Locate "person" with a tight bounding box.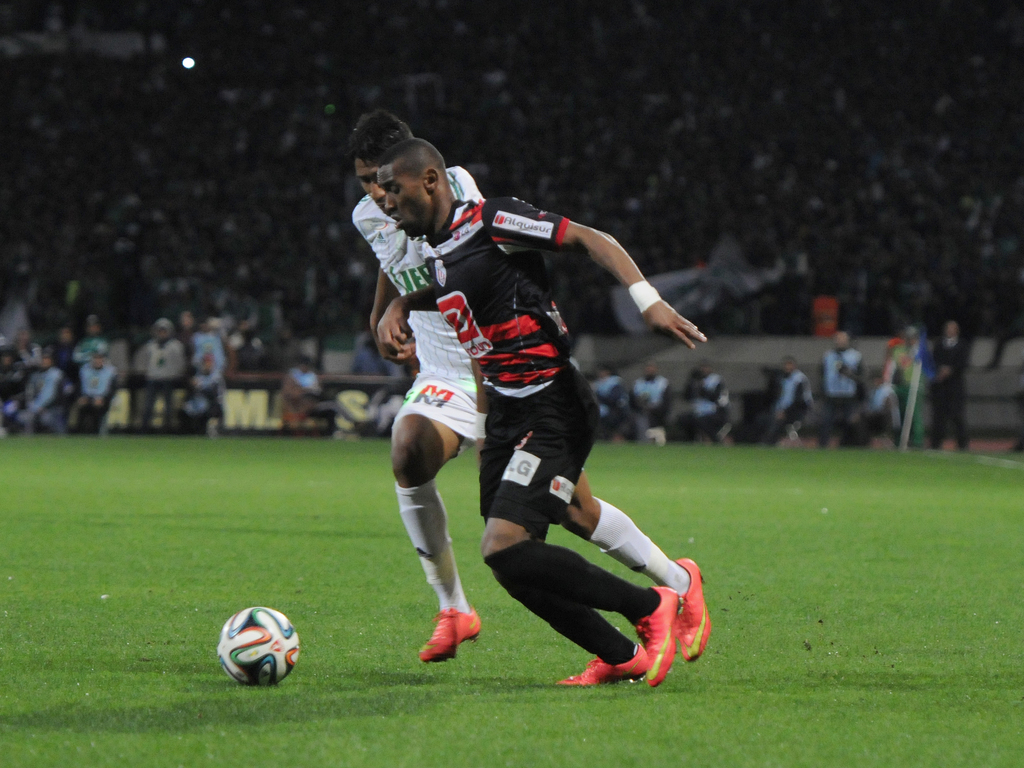
<bbox>276, 360, 310, 425</bbox>.
